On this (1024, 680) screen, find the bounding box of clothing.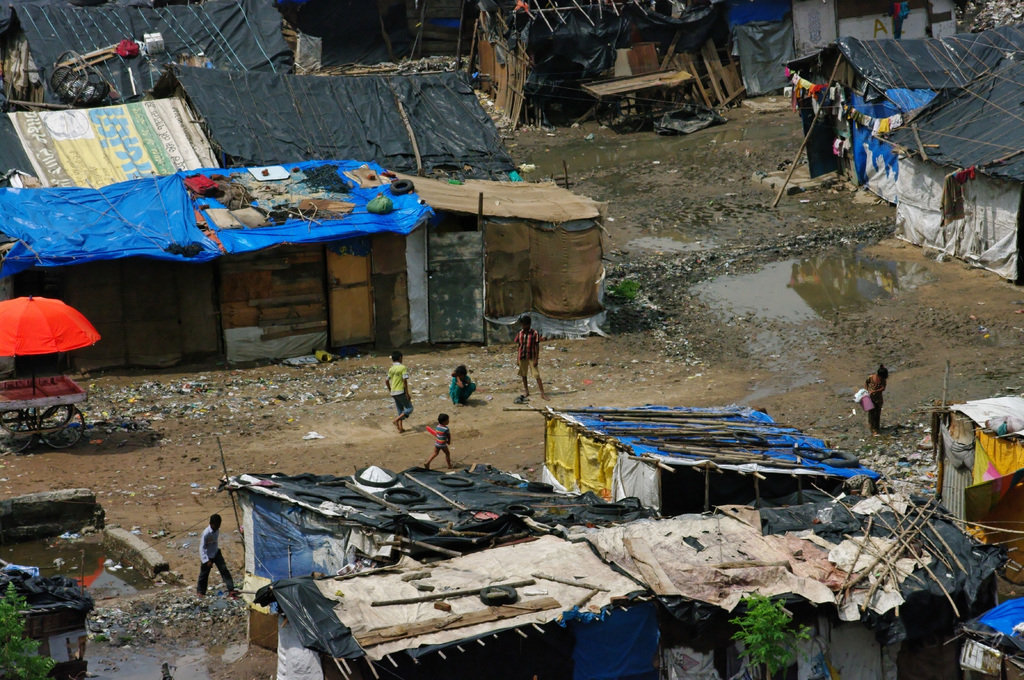
Bounding box: 197/525/236/592.
